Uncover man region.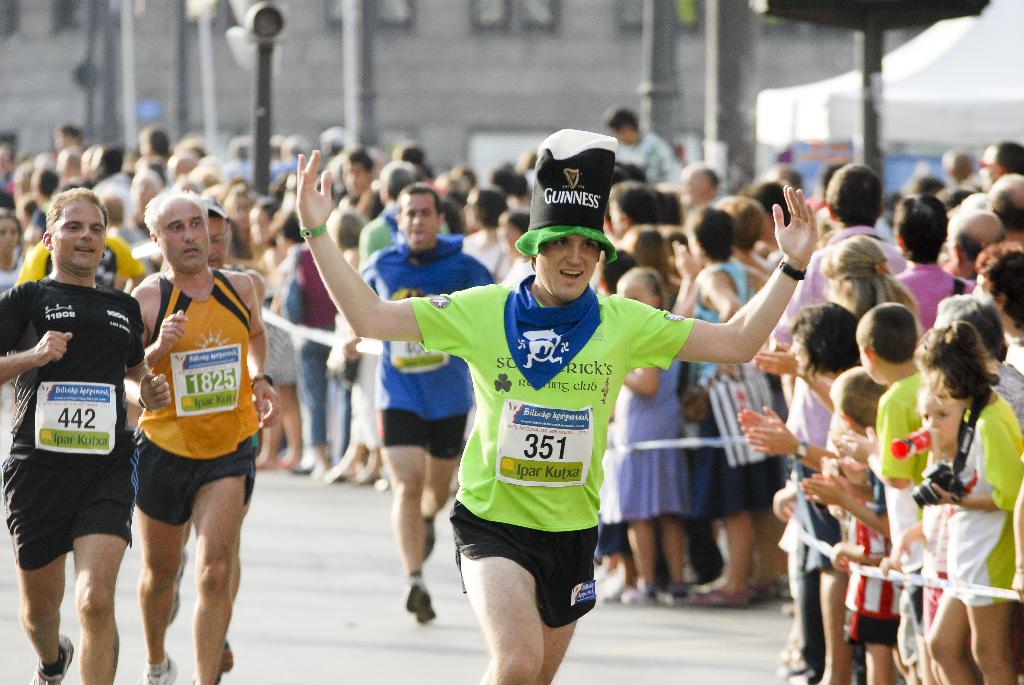
Uncovered: region(760, 169, 906, 677).
